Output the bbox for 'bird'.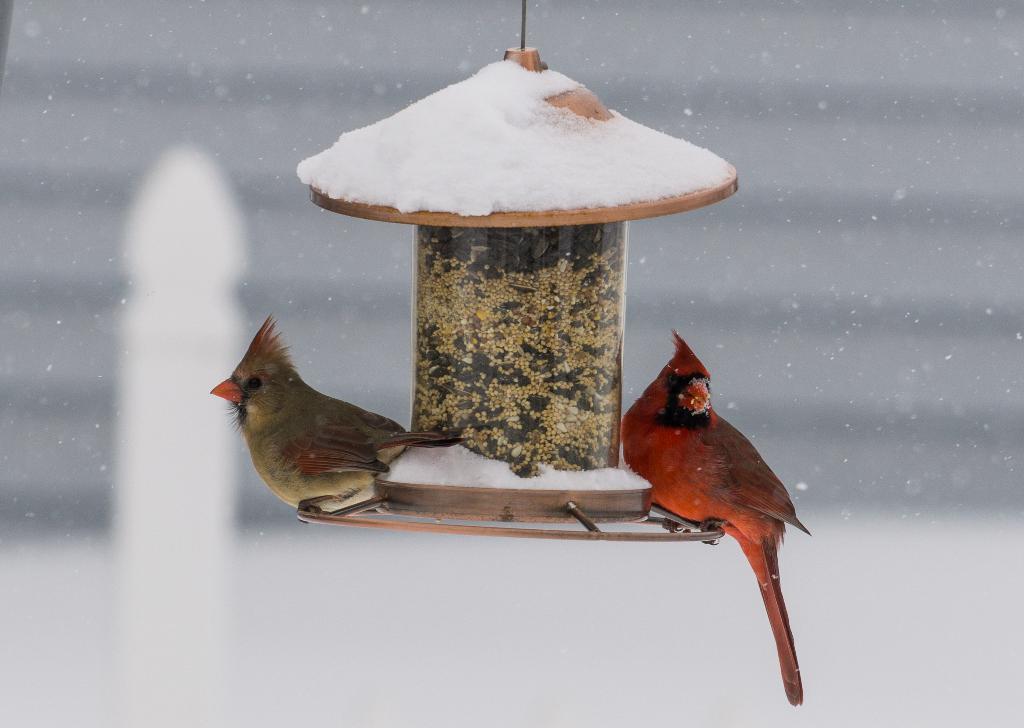
<bbox>210, 312, 468, 521</bbox>.
